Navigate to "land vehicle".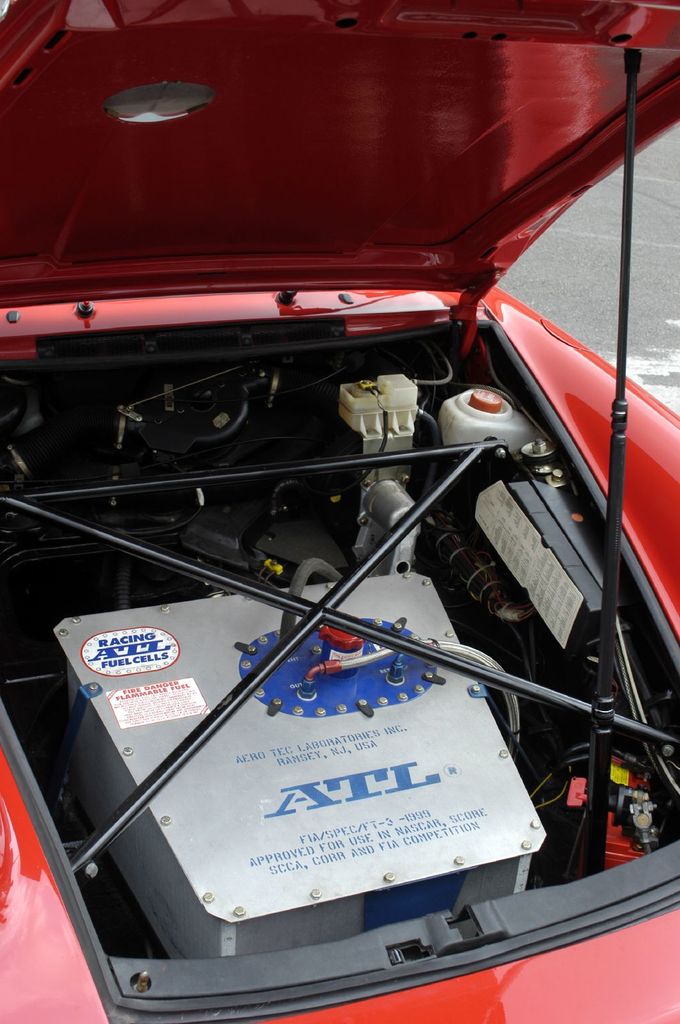
Navigation target: detection(28, 38, 679, 981).
